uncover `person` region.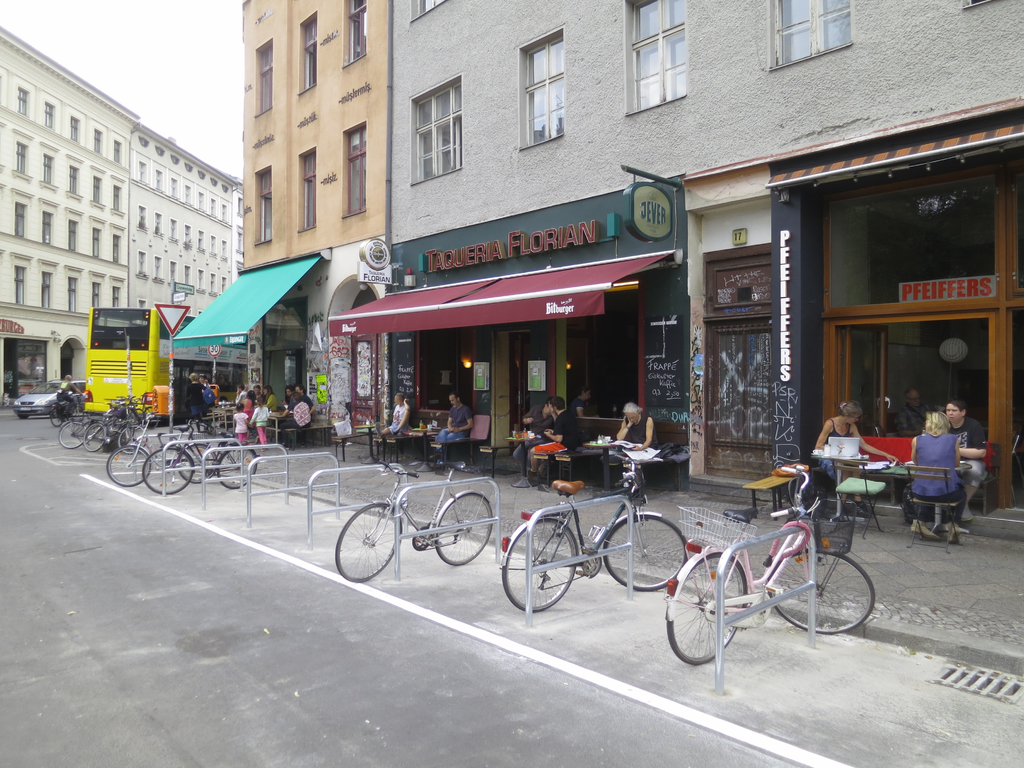
Uncovered: left=183, top=370, right=211, bottom=436.
